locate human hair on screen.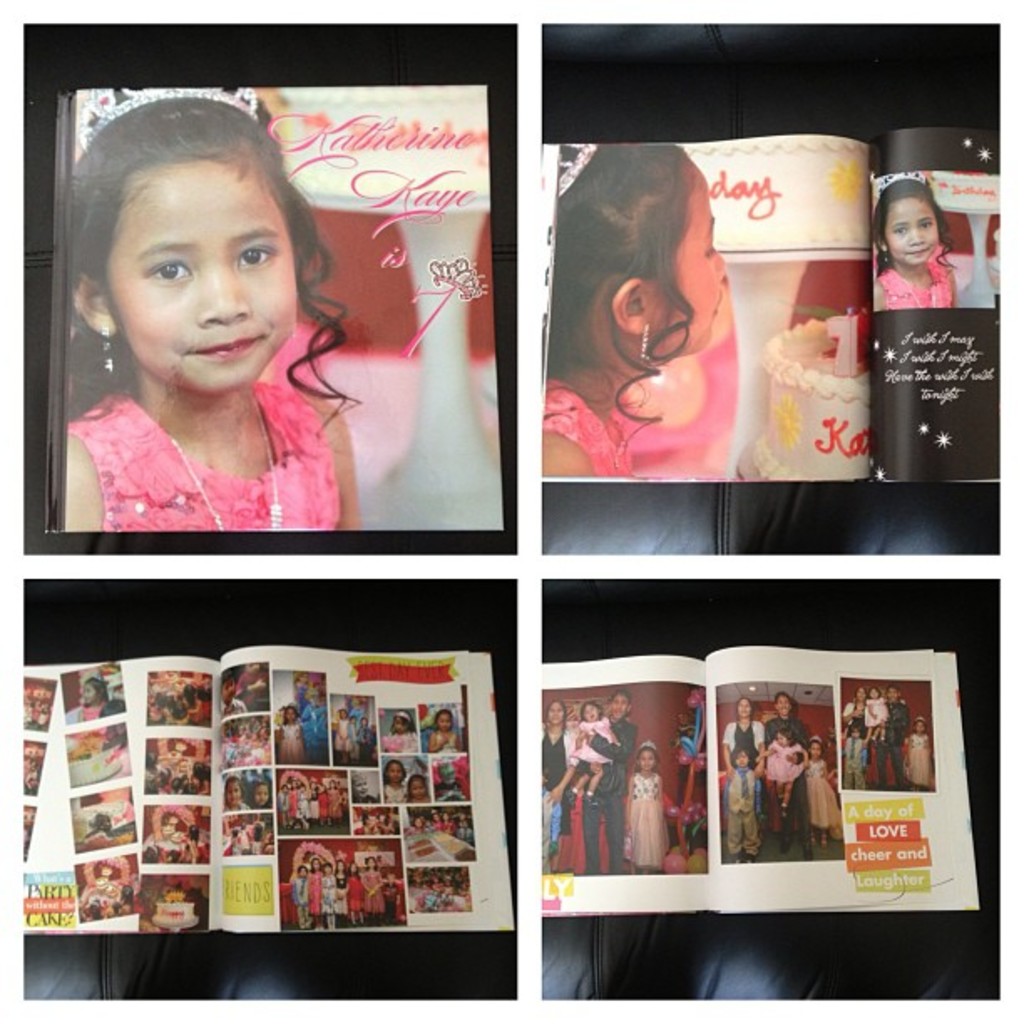
On screen at <box>550,698,566,716</box>.
